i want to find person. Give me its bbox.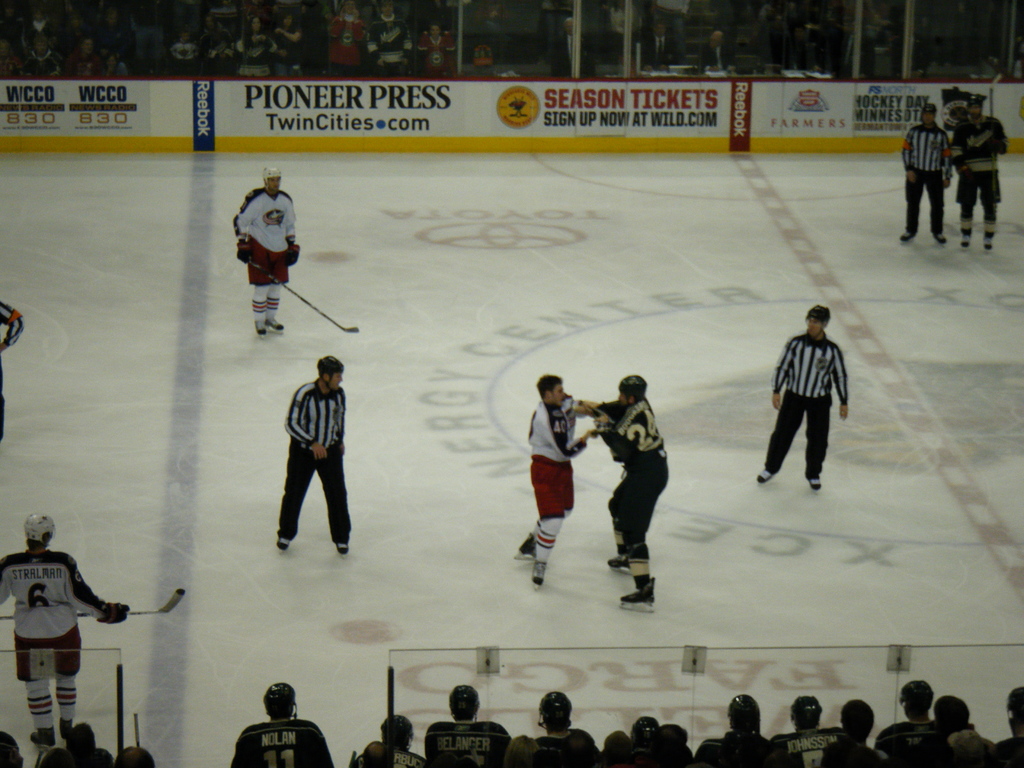
{"x1": 771, "y1": 696, "x2": 838, "y2": 767}.
